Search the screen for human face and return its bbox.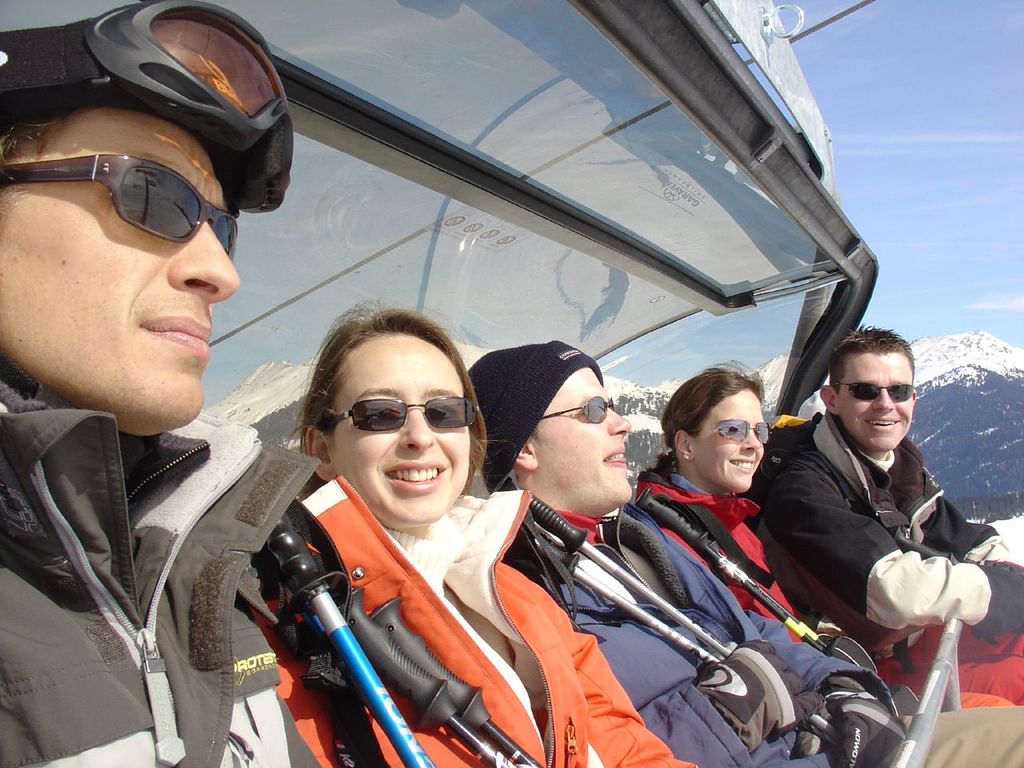
Found: left=530, top=367, right=635, bottom=505.
